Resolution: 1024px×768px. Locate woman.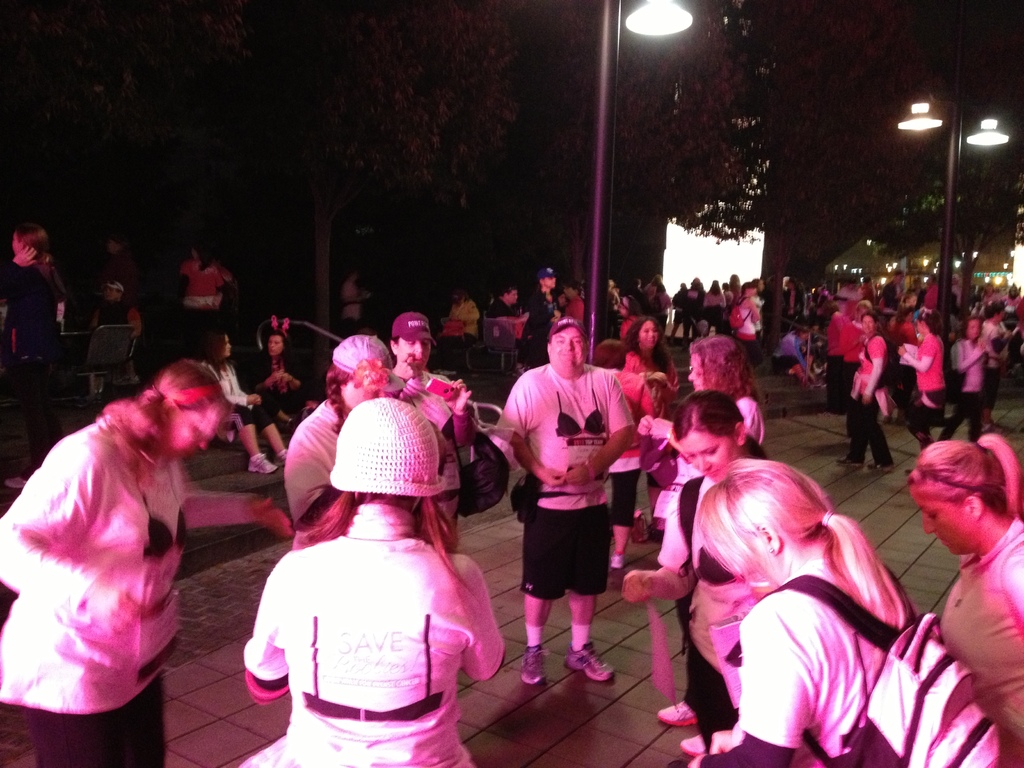
select_region(0, 221, 63, 490).
